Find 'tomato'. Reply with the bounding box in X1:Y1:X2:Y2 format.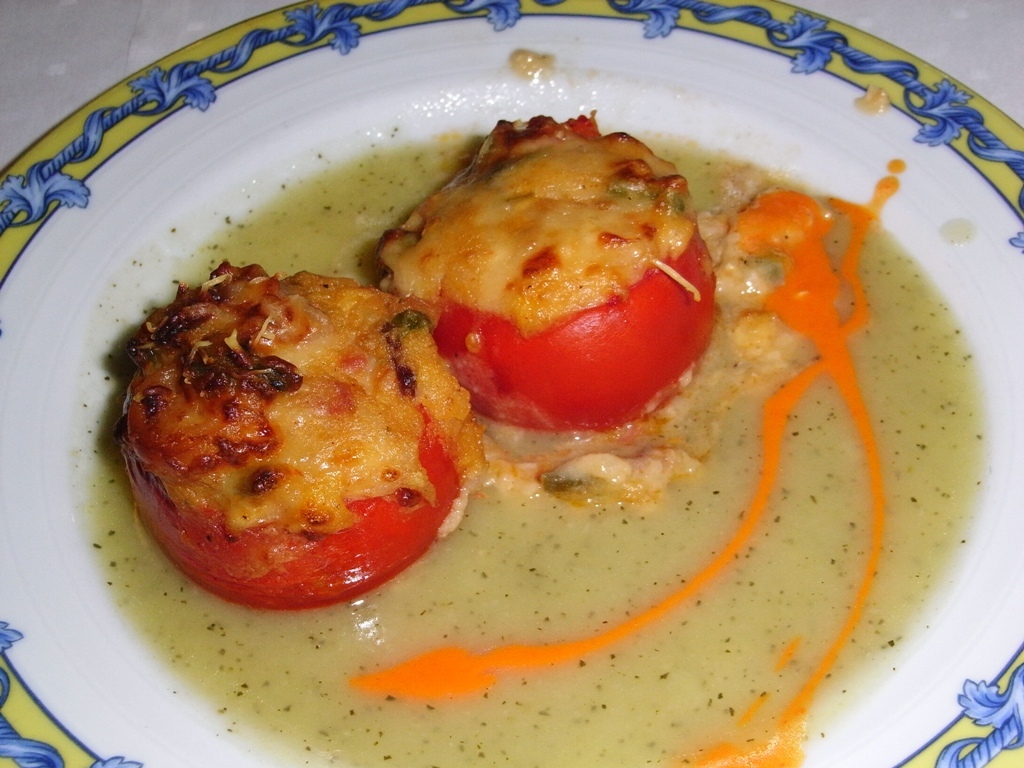
373:112:724:429.
